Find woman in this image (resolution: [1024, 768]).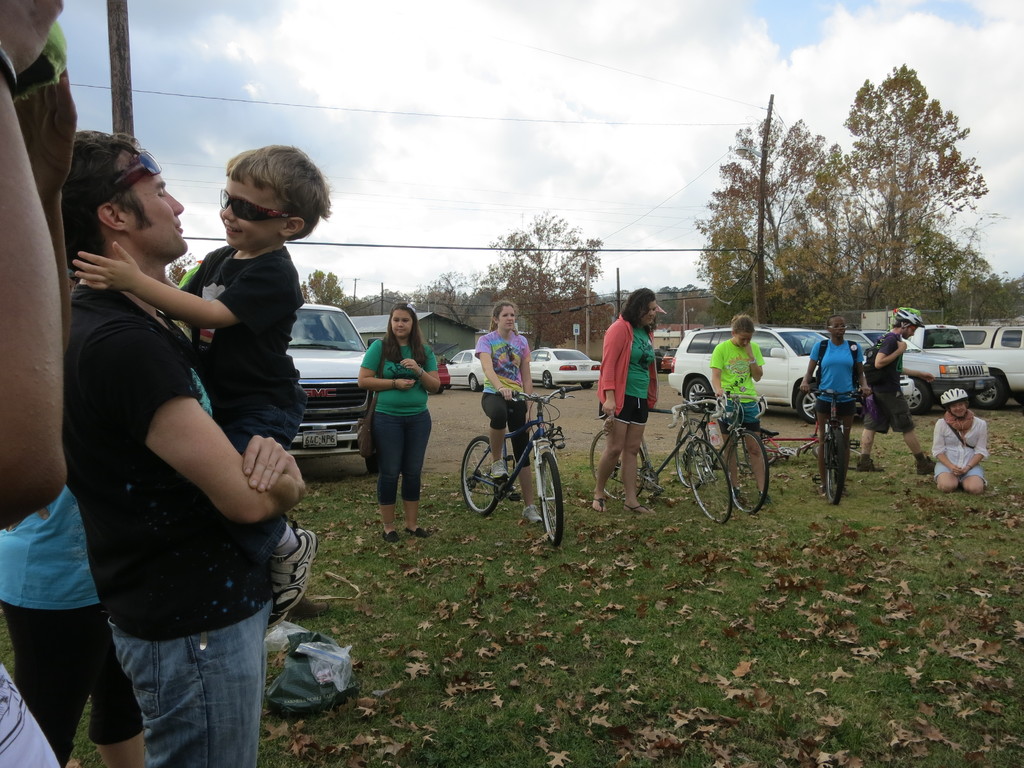
<bbox>344, 308, 435, 529</bbox>.
